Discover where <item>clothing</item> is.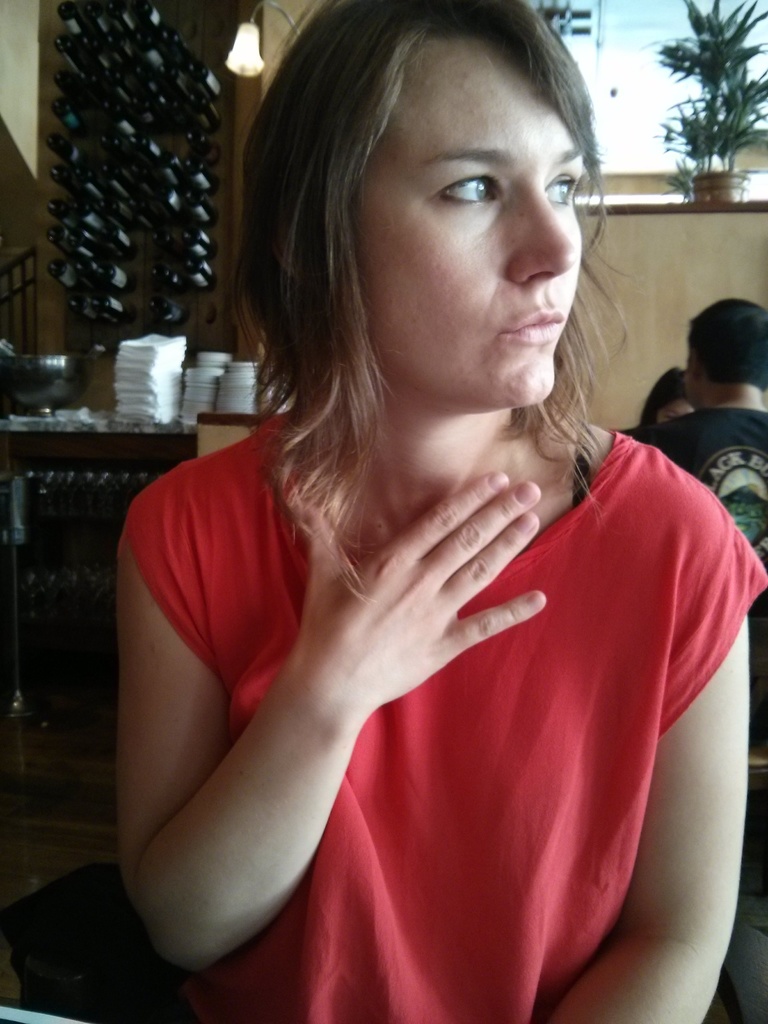
Discovered at 129:384:765:1023.
